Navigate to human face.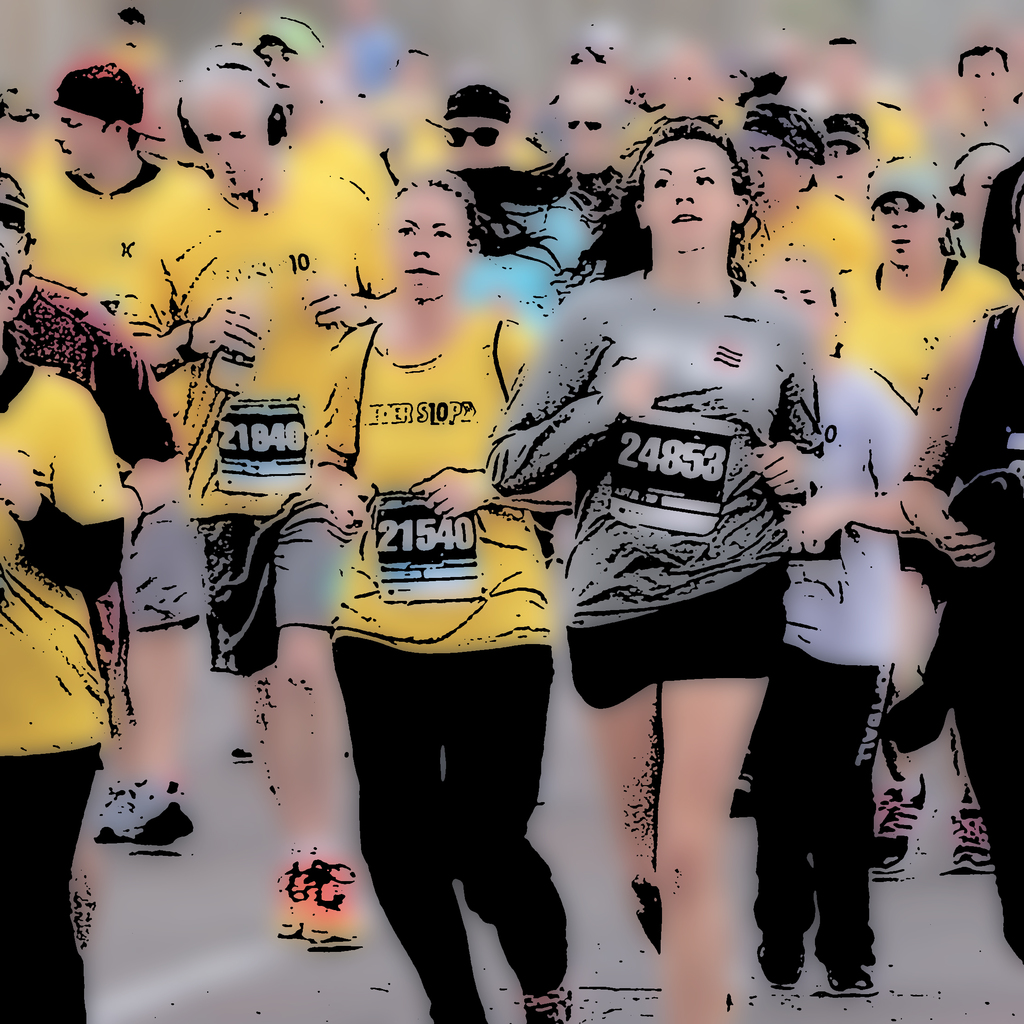
Navigation target: l=956, t=147, r=1013, b=223.
